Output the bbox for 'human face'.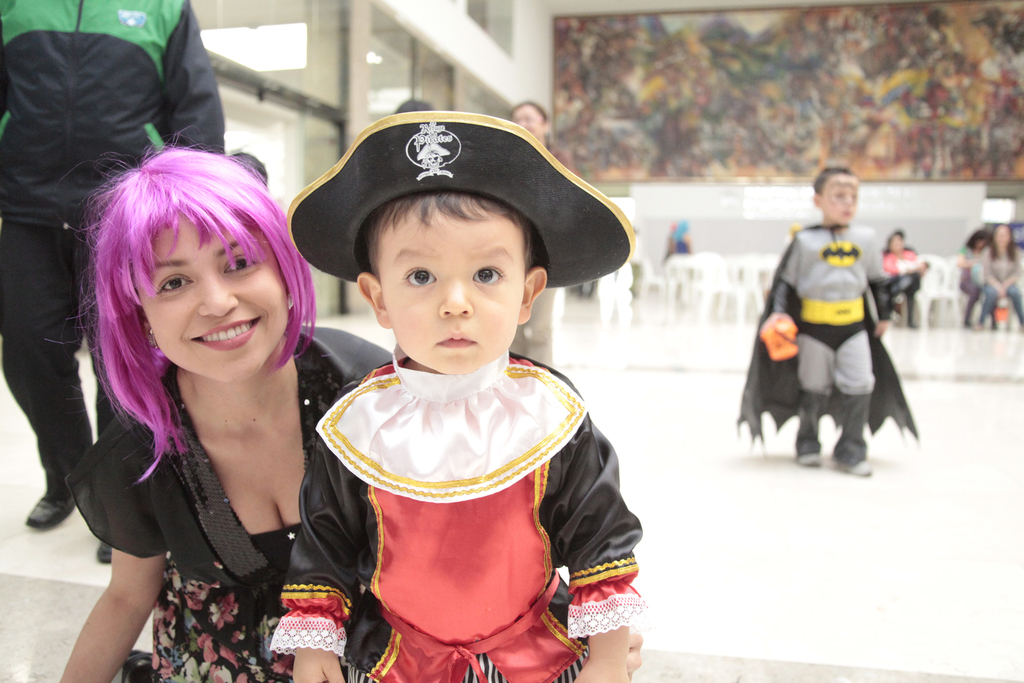
locate(380, 204, 525, 374).
